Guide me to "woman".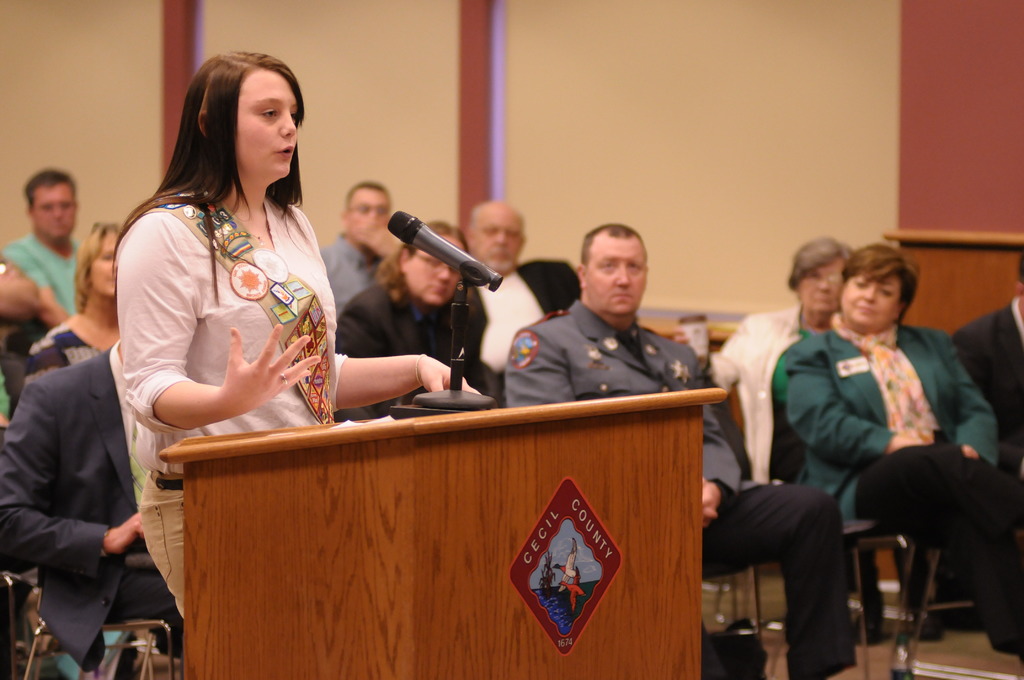
Guidance: <box>26,223,119,383</box>.
